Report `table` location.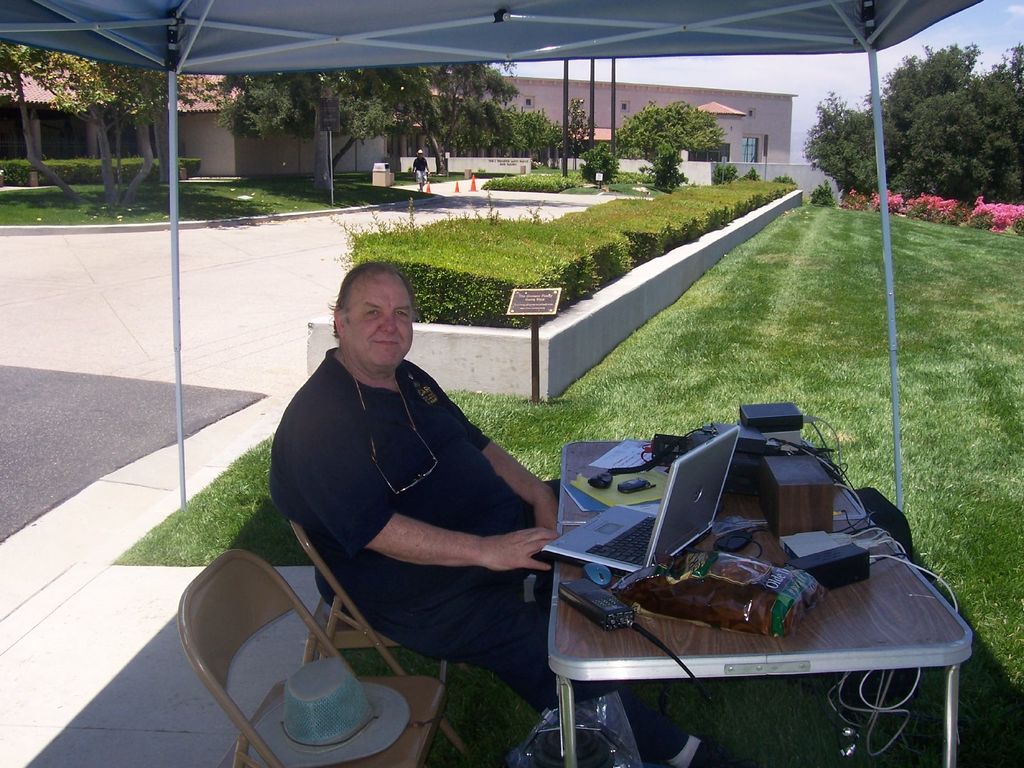
Report: 565/451/973/760.
